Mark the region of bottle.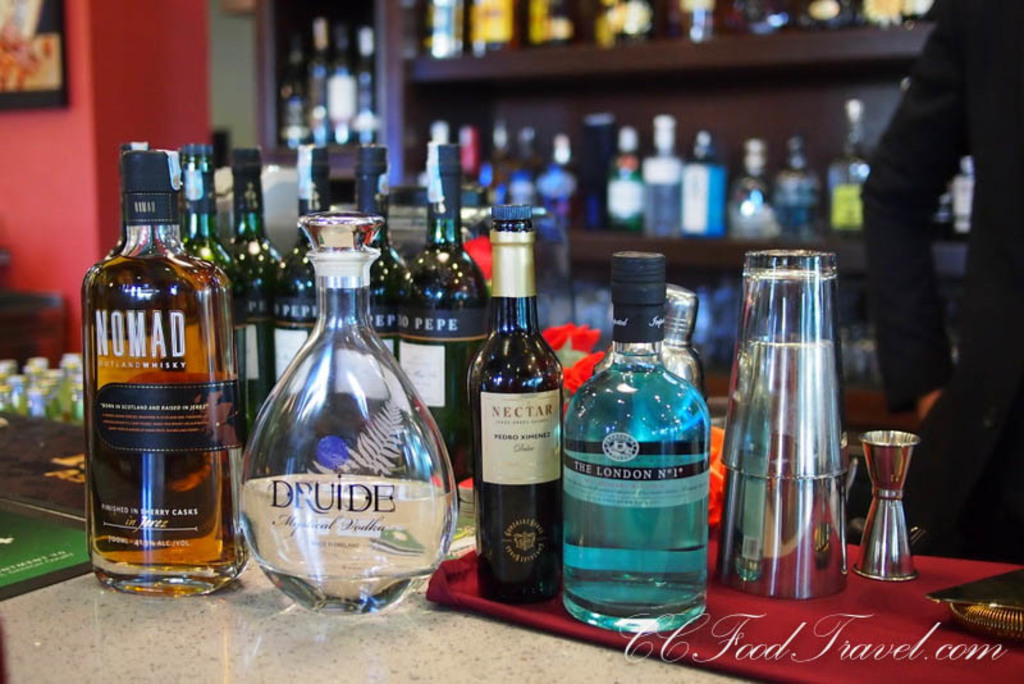
Region: {"left": 275, "top": 143, "right": 333, "bottom": 403}.
